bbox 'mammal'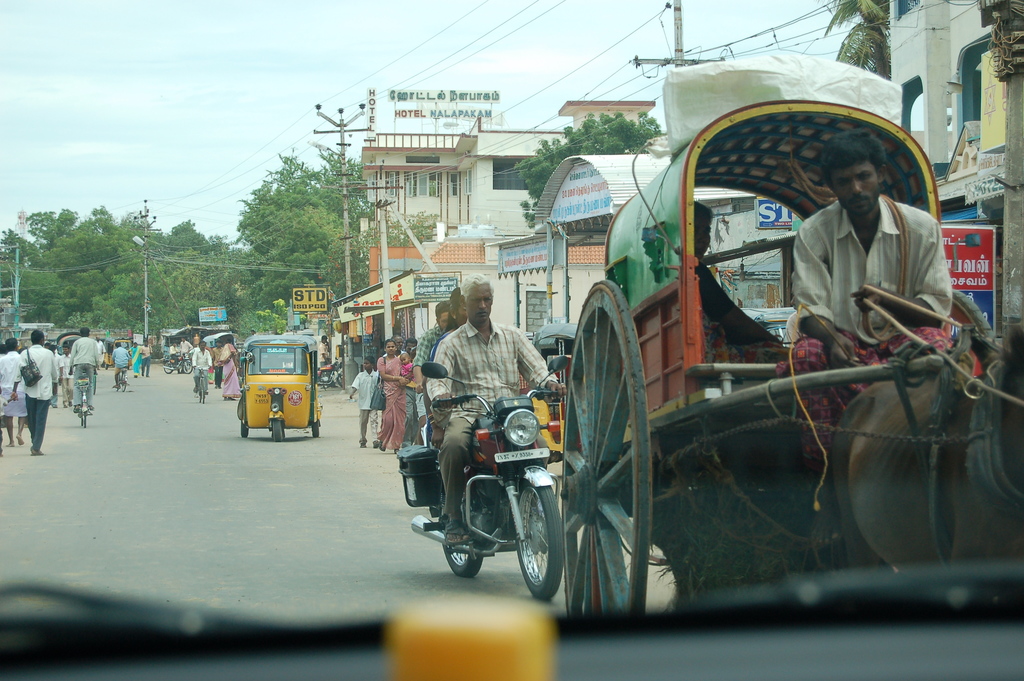
select_region(429, 275, 573, 548)
